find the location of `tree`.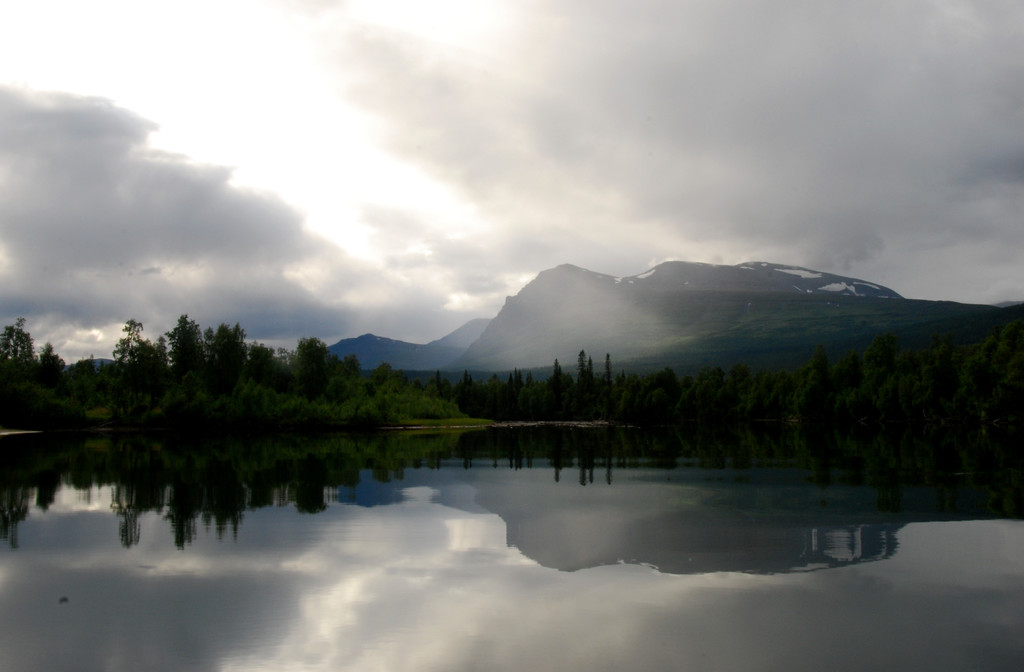
Location: rect(42, 346, 72, 386).
